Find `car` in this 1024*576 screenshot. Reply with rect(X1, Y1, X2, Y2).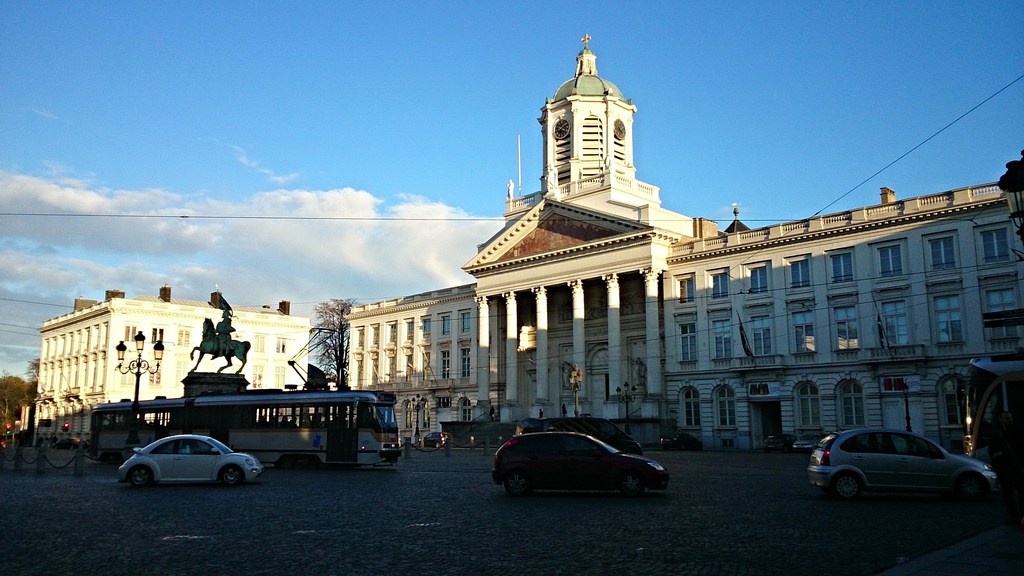
rect(488, 432, 670, 502).
